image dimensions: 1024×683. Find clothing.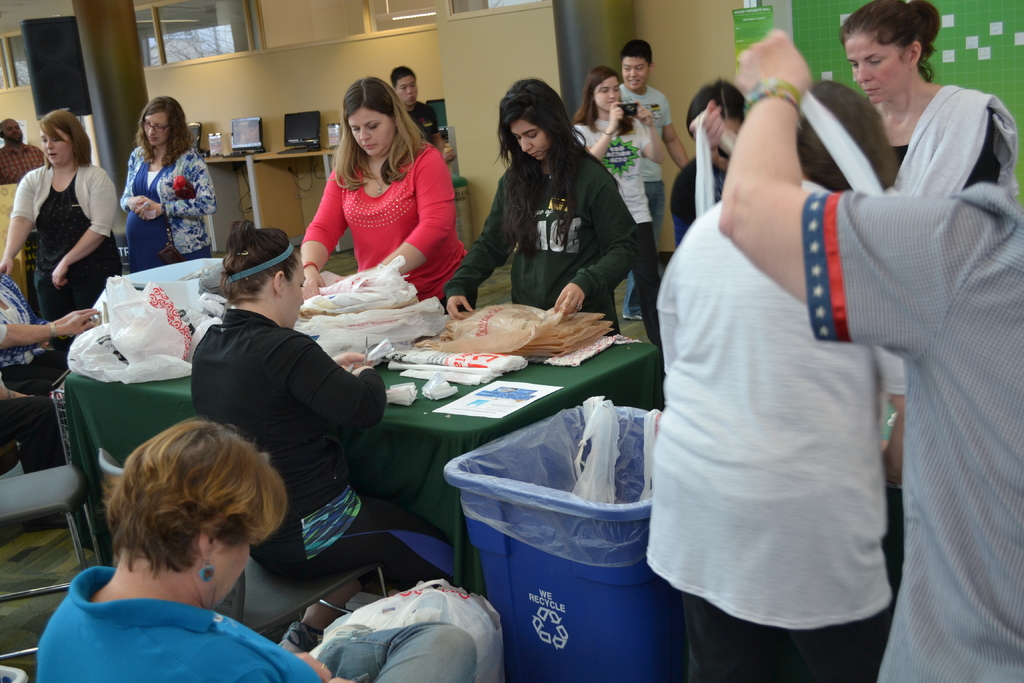
bbox=[572, 117, 662, 344].
